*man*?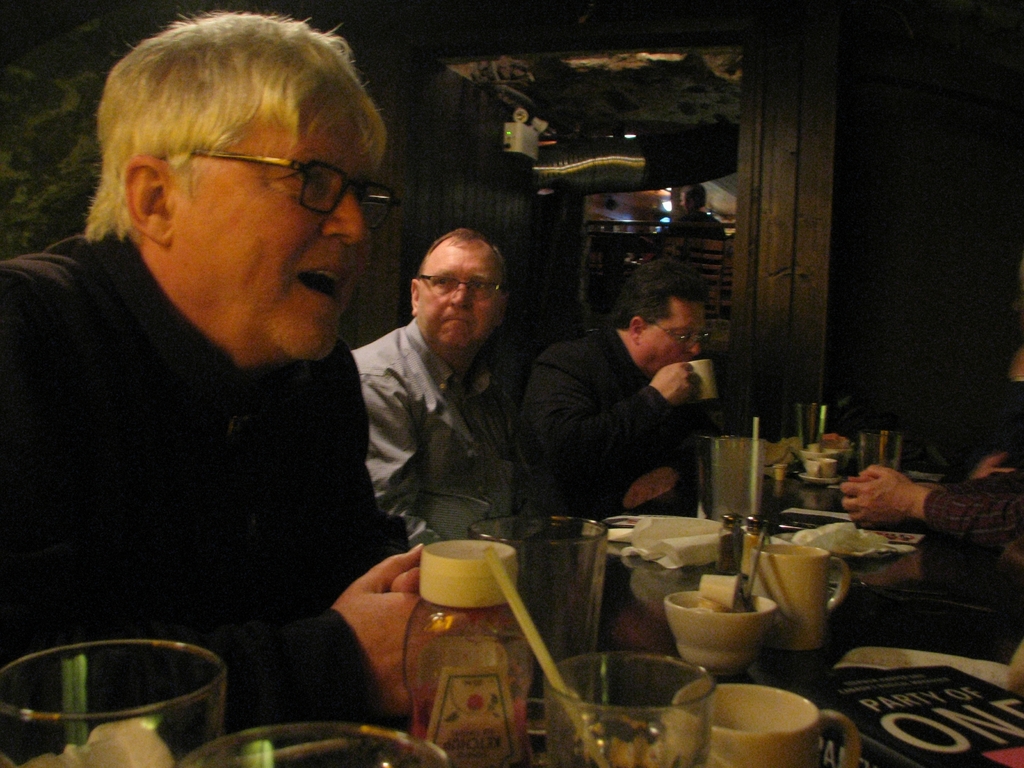
<bbox>513, 257, 707, 515</bbox>
